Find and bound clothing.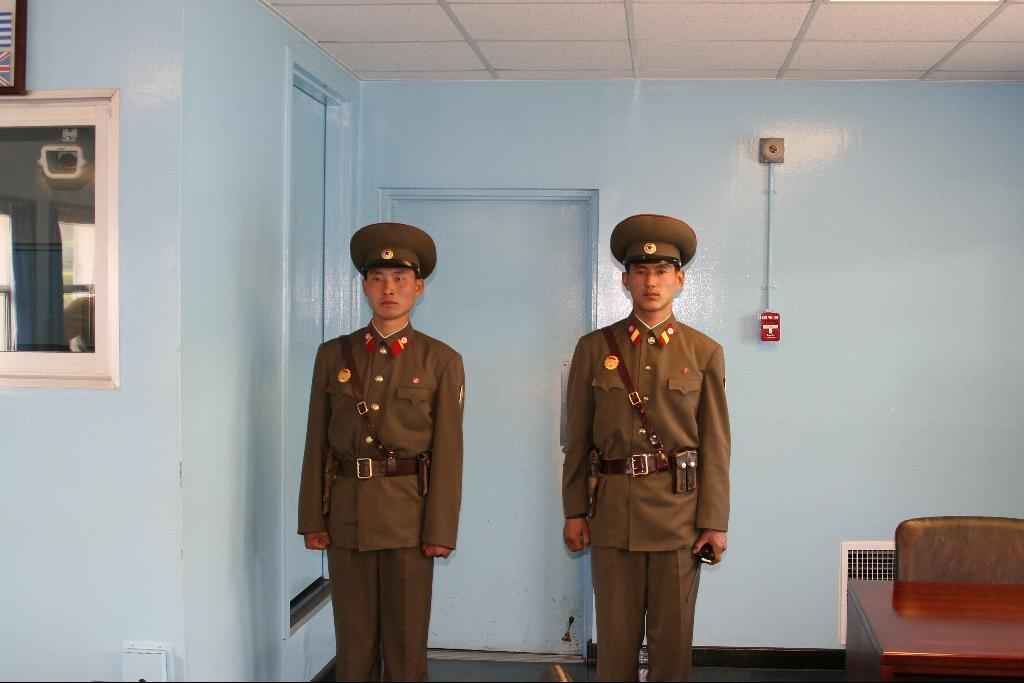
Bound: {"x1": 557, "y1": 281, "x2": 749, "y2": 672}.
